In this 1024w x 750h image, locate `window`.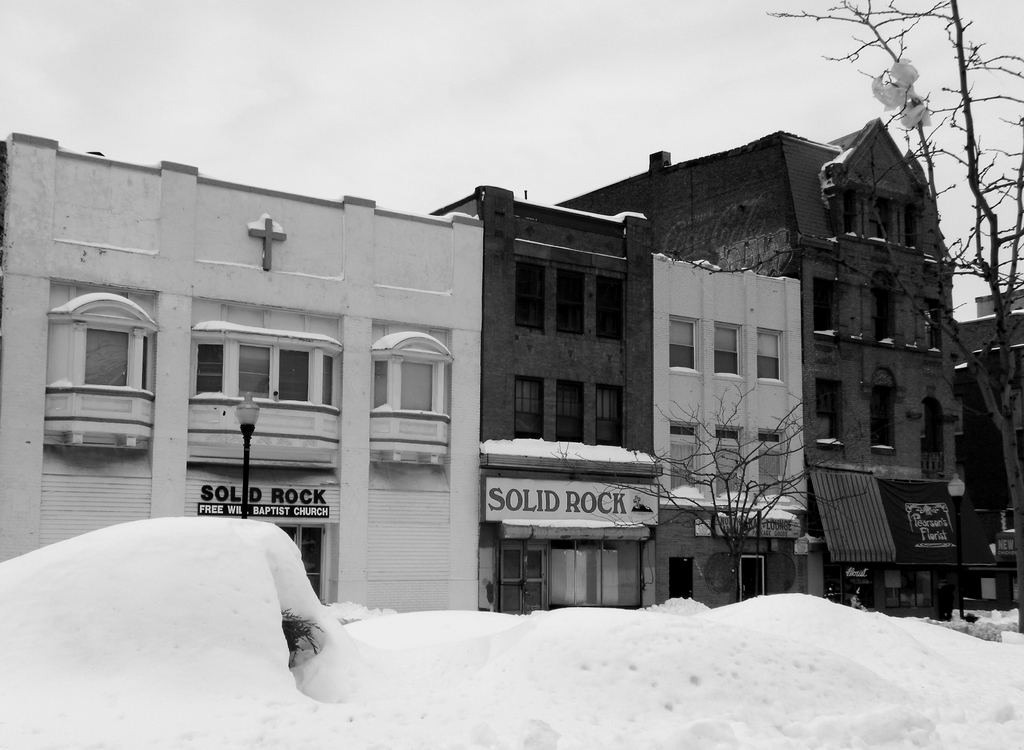
Bounding box: 557/379/584/443.
